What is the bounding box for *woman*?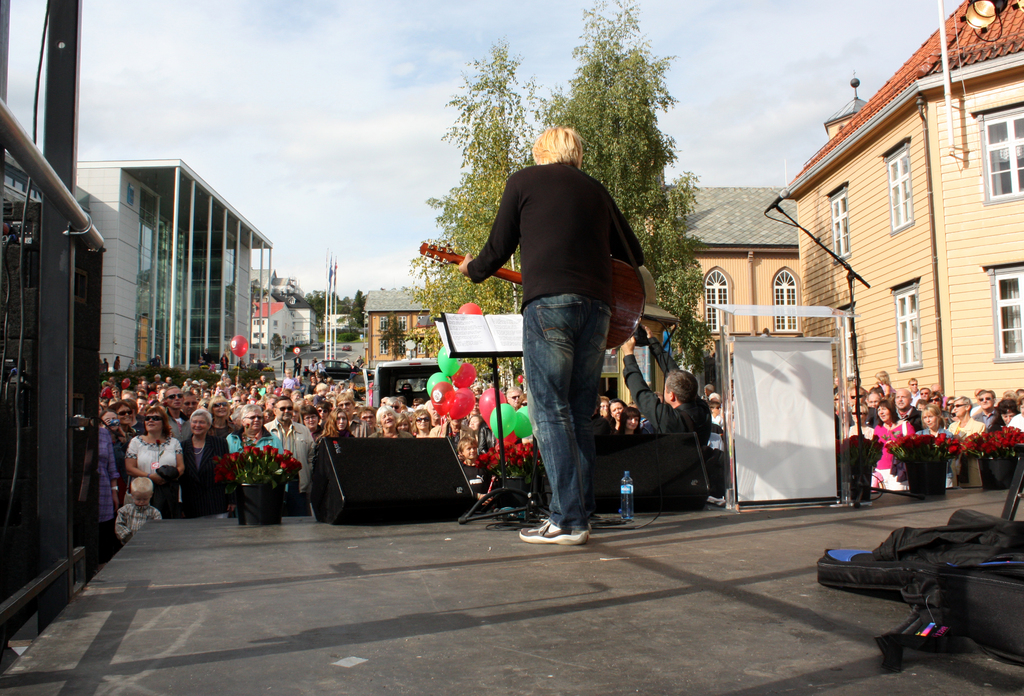
(107, 402, 142, 439).
